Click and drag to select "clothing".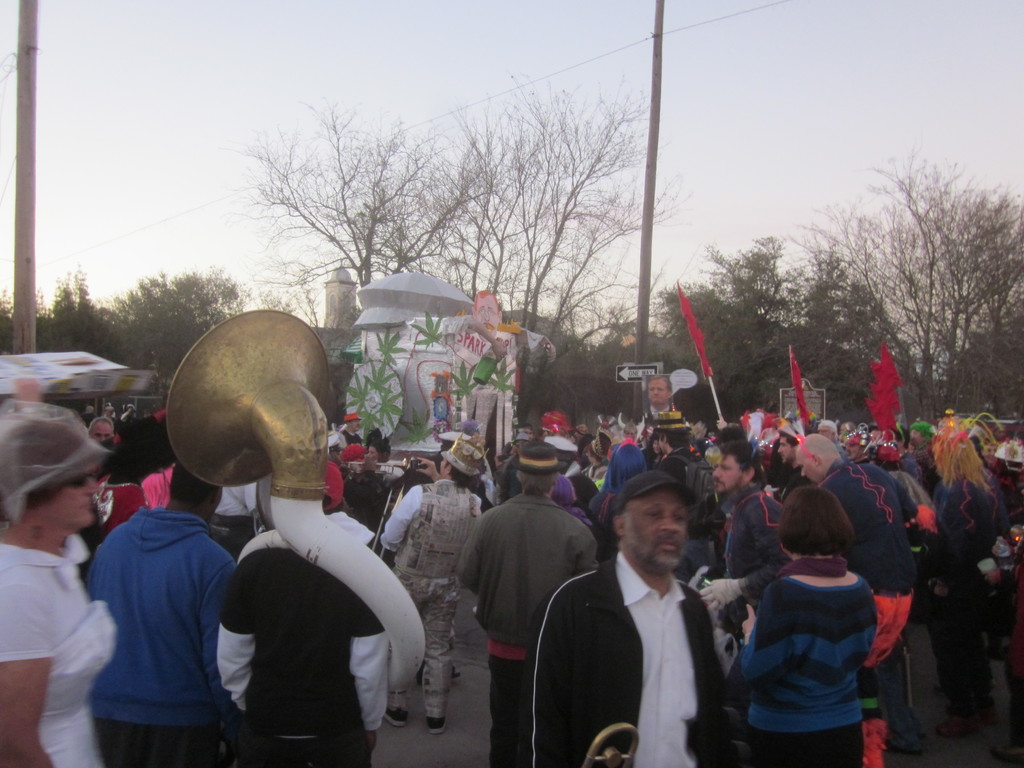
Selection: rect(814, 458, 916, 767).
